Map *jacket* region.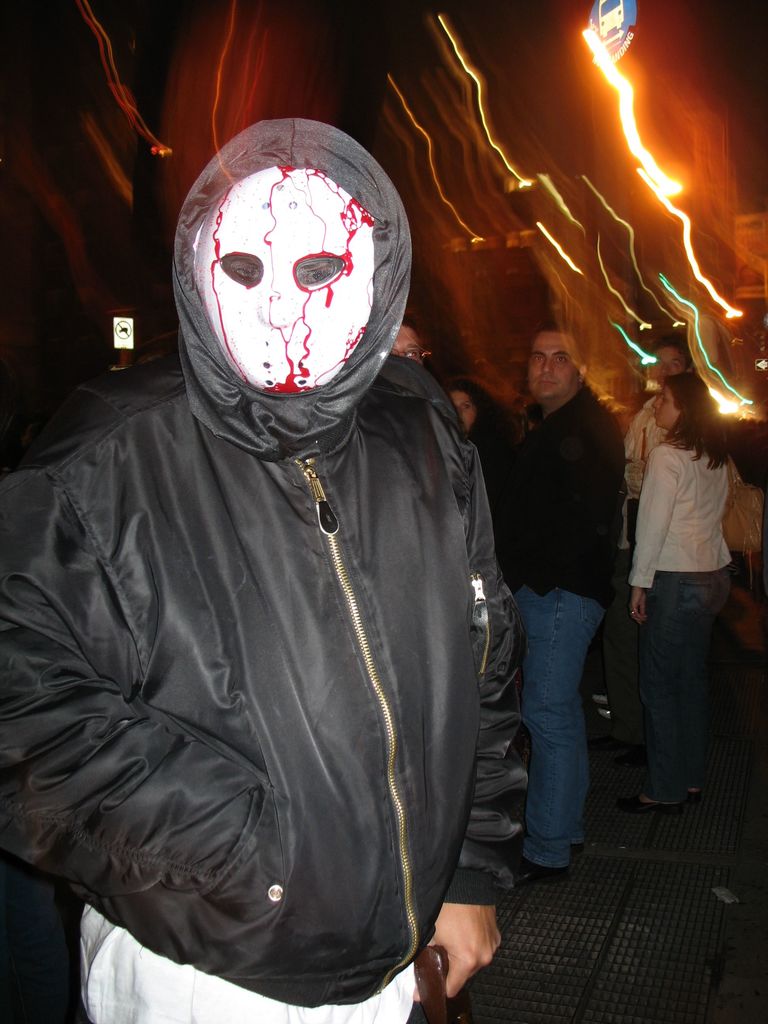
Mapped to <region>16, 220, 577, 1023</region>.
